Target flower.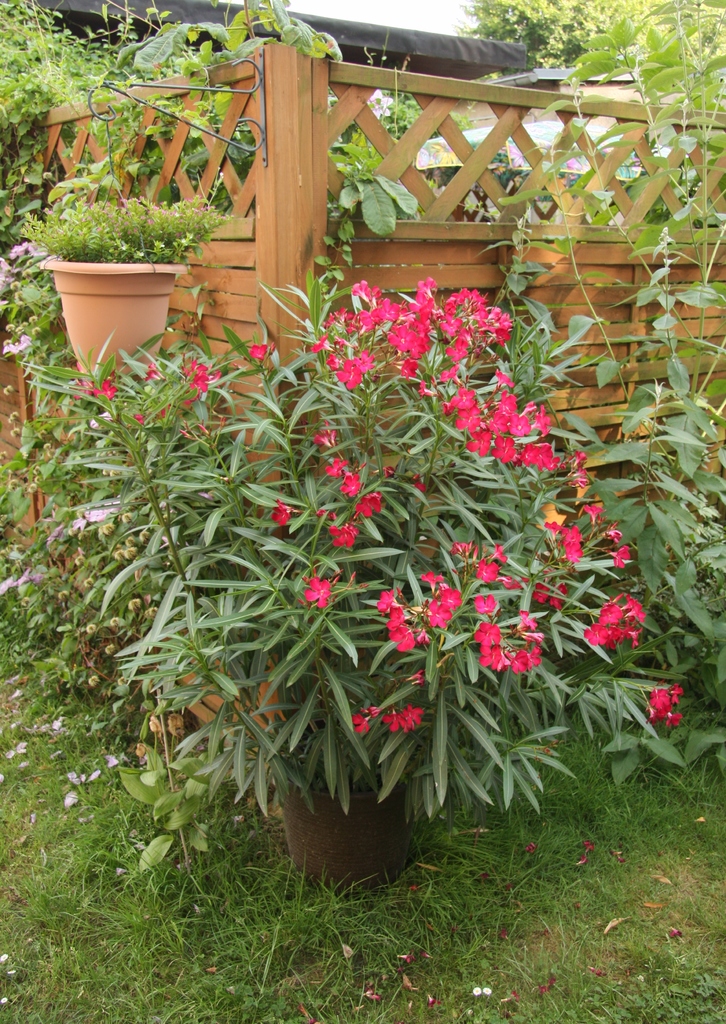
Target region: 581, 502, 608, 524.
